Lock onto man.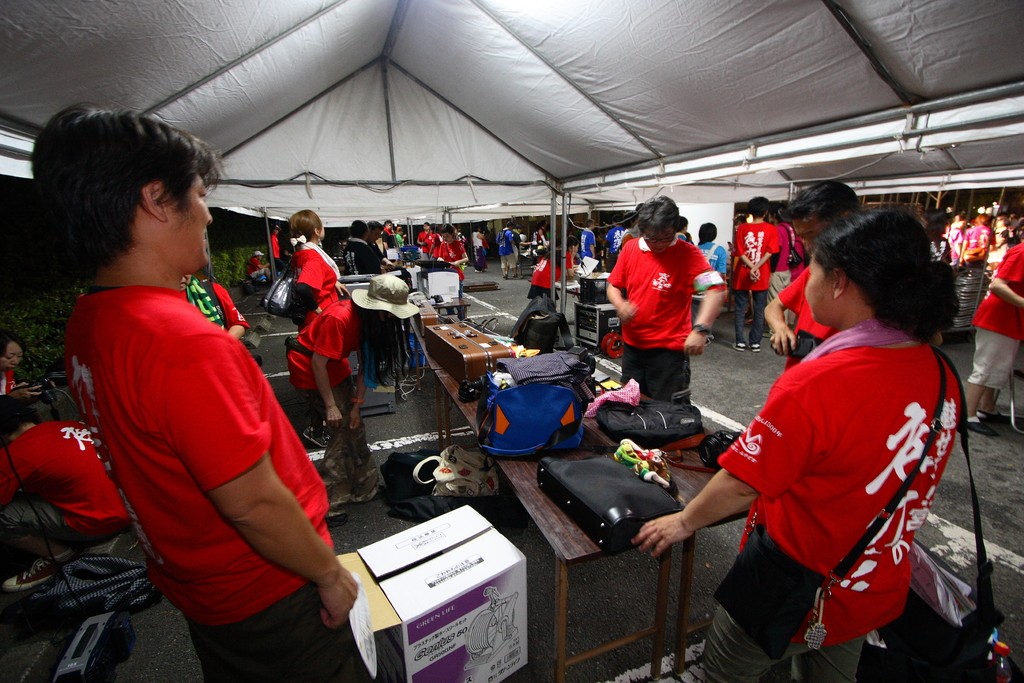
Locked: detection(602, 192, 728, 402).
